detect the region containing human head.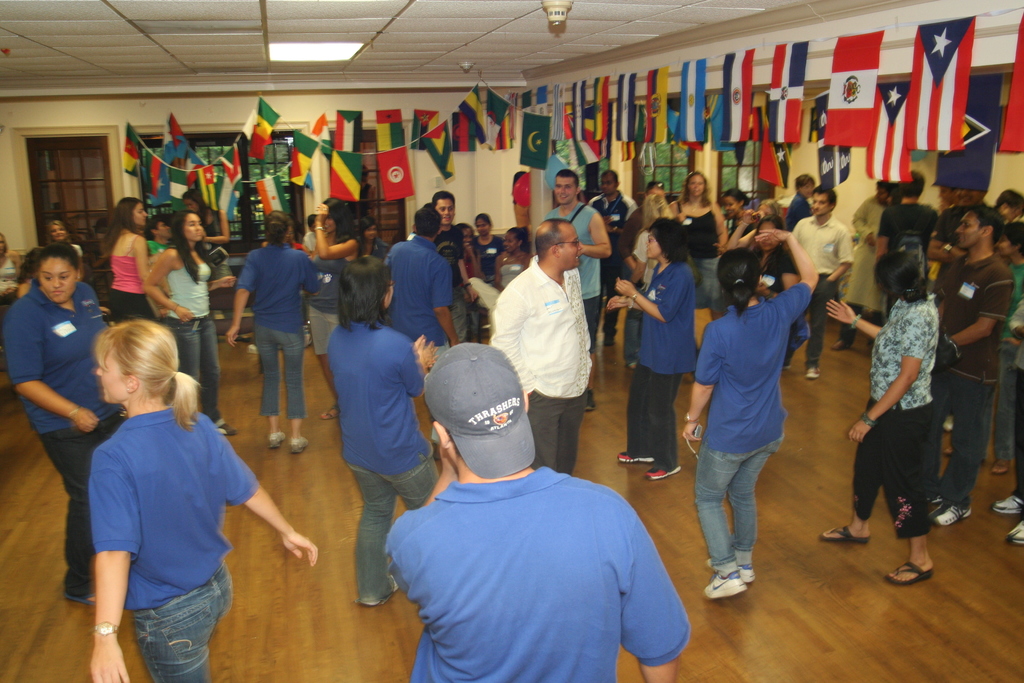
crop(811, 186, 837, 217).
